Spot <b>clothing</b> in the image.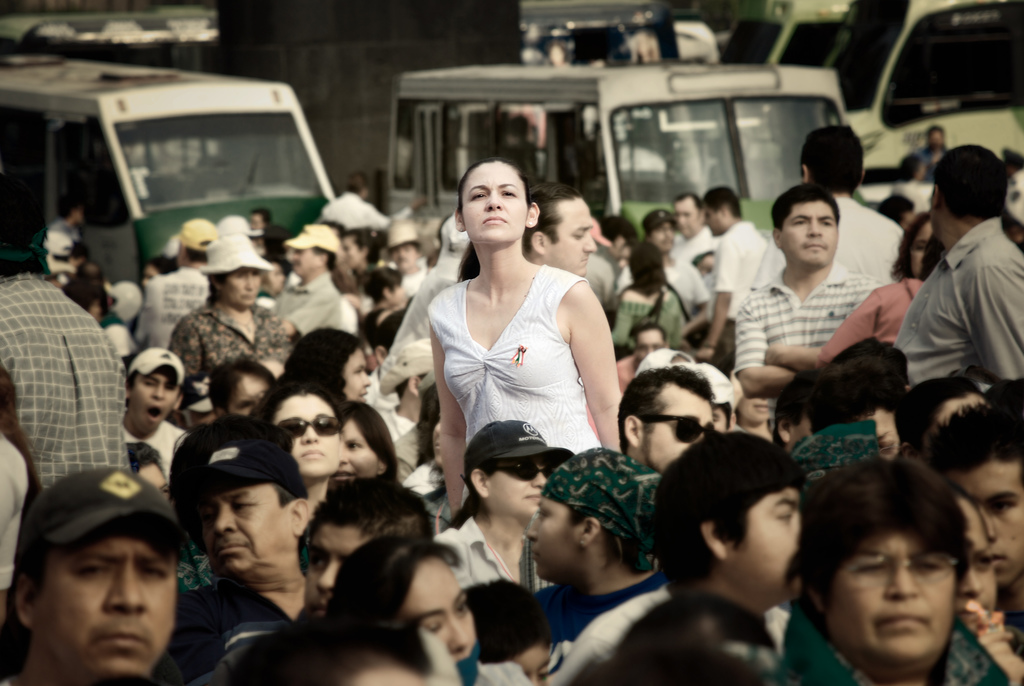
<b>clothing</b> found at [left=146, top=270, right=227, bottom=347].
